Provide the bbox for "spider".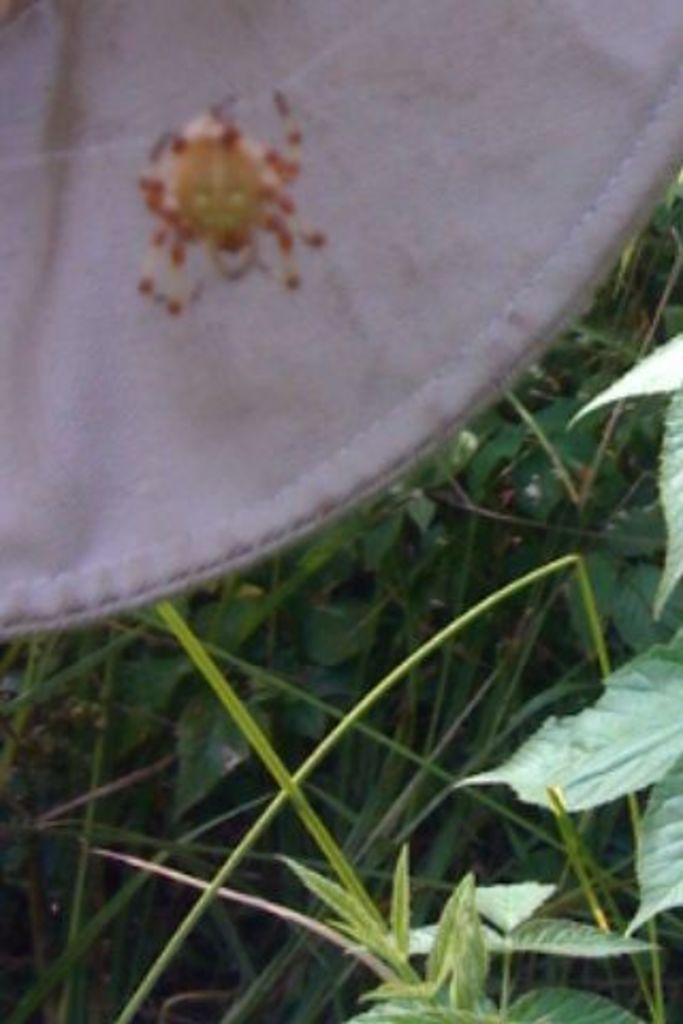
134/87/333/324.
